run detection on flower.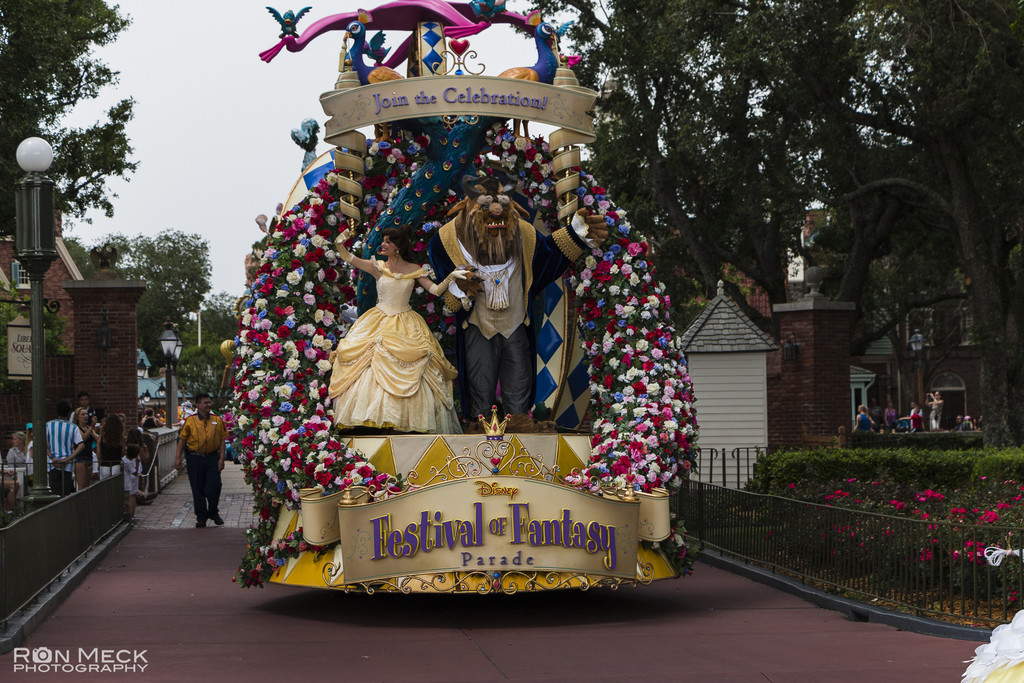
Result: [x1=786, y1=483, x2=798, y2=493].
